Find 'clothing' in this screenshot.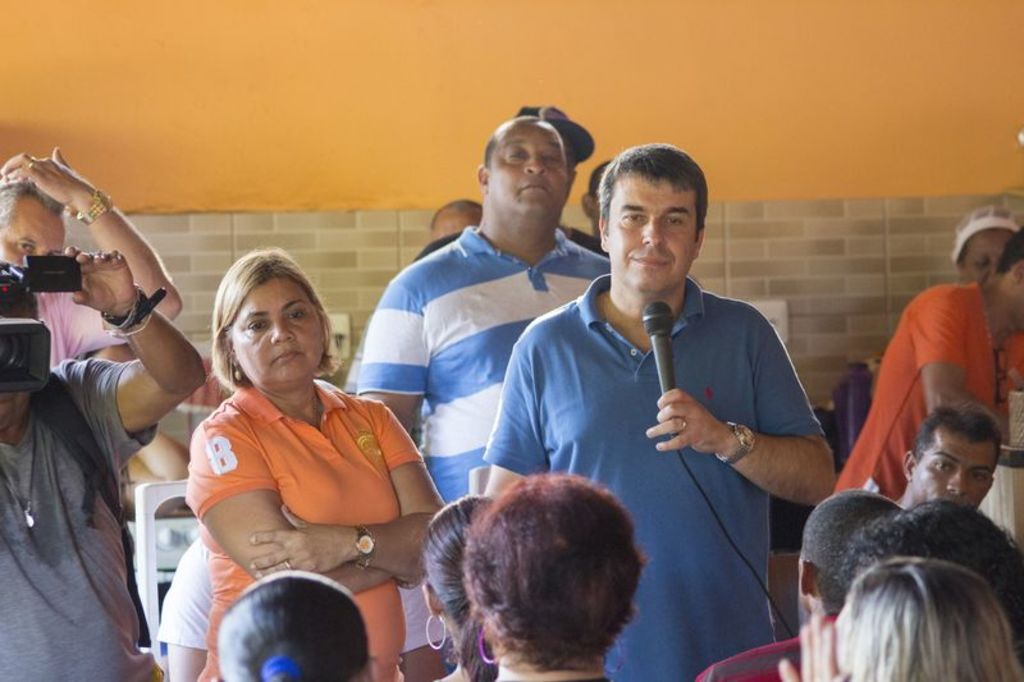
The bounding box for 'clothing' is 0 353 161 681.
